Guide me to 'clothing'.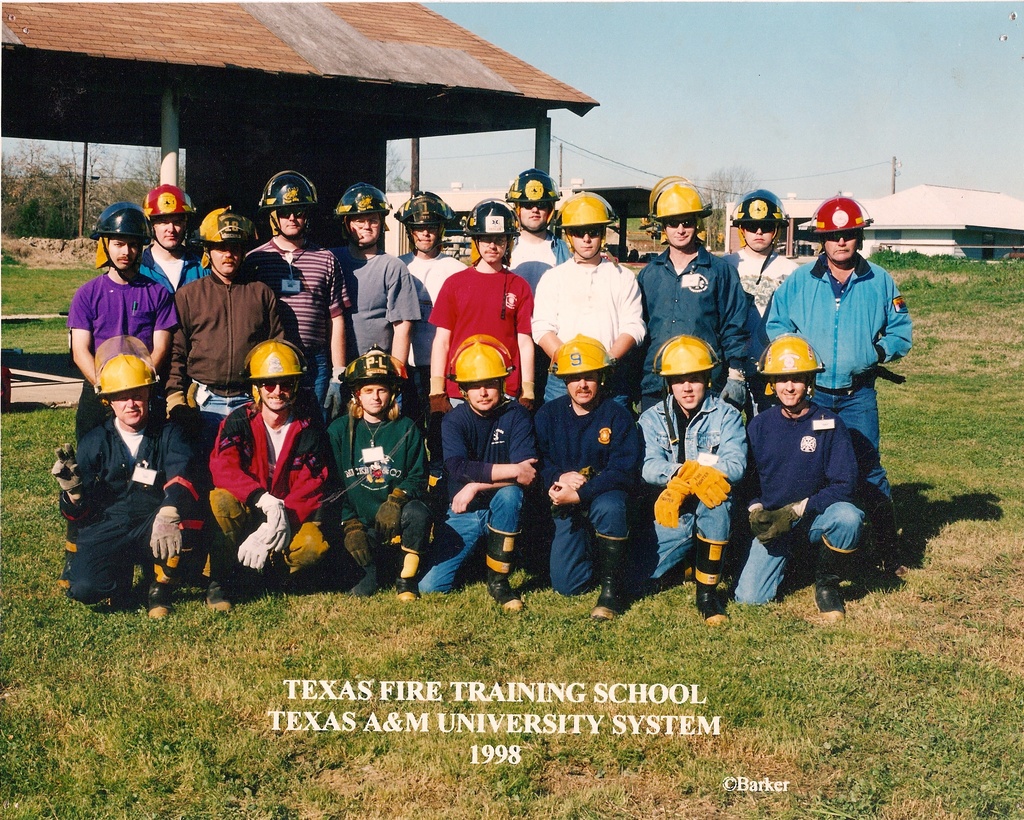
Guidance: select_region(319, 398, 426, 593).
